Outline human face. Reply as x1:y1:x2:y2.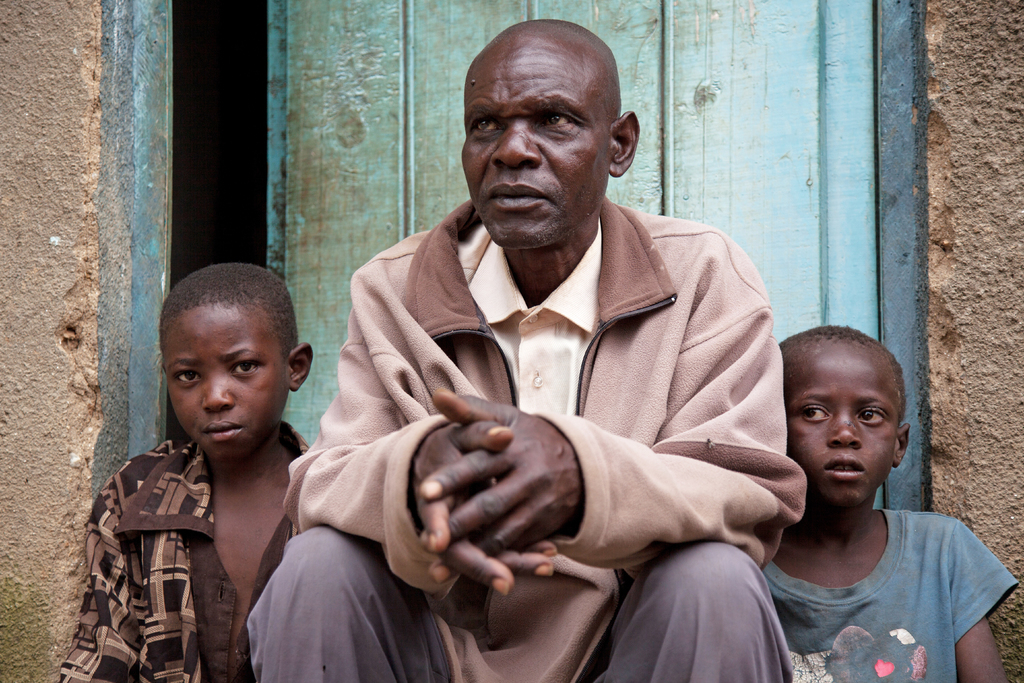
163:308:289:462.
